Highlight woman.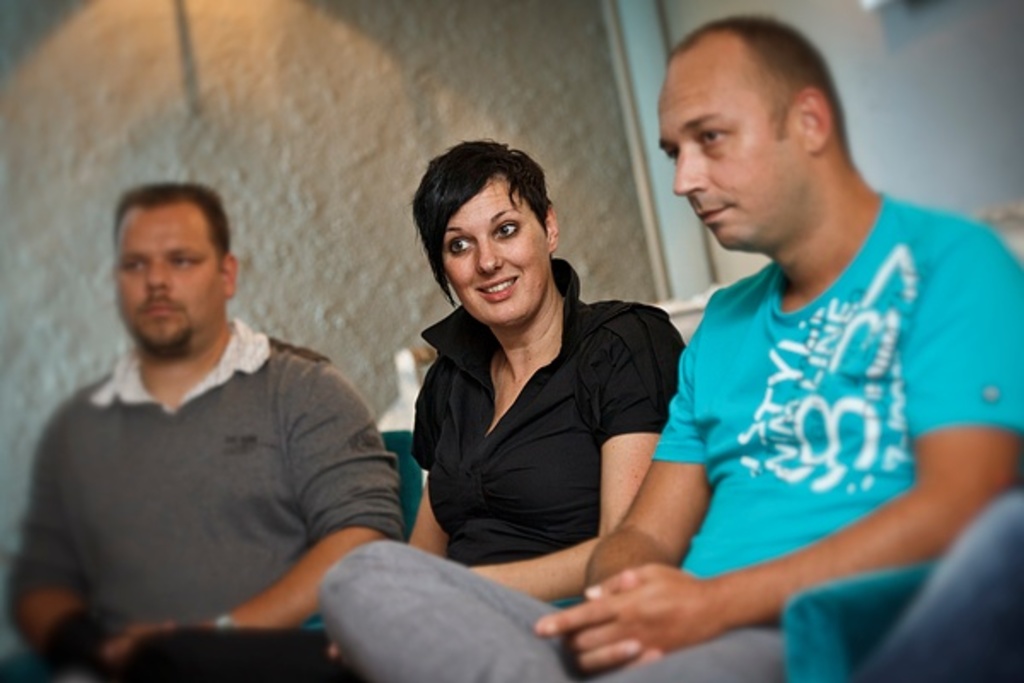
Highlighted region: (x1=130, y1=135, x2=695, y2=681).
